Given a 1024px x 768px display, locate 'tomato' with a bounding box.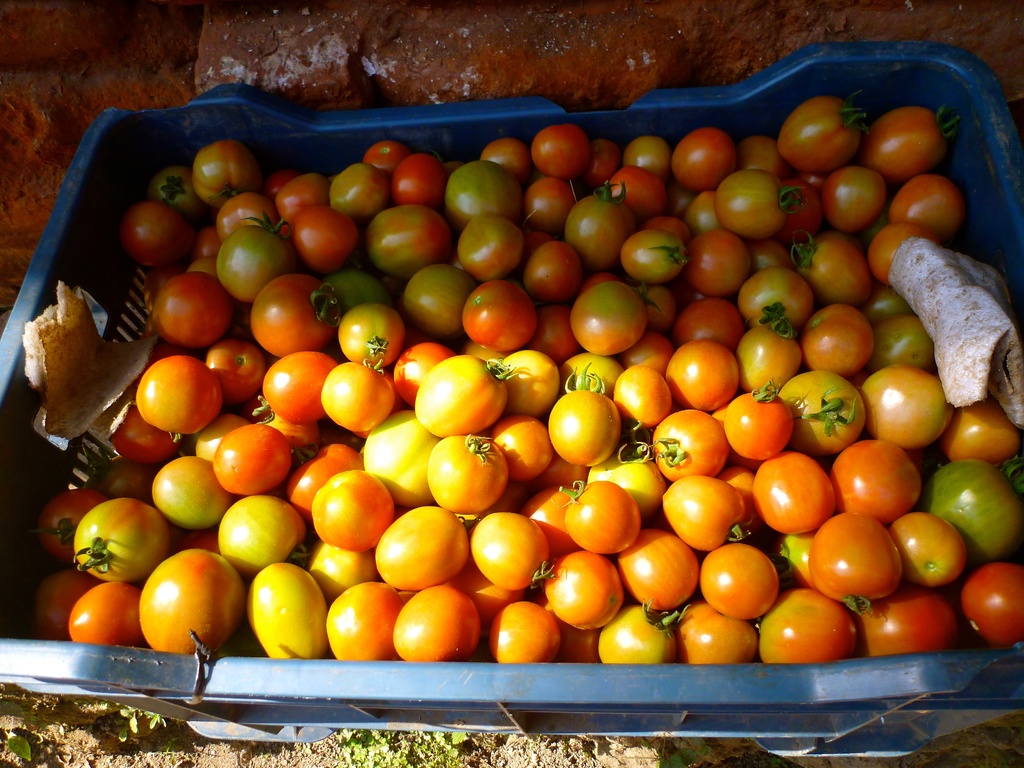
Located: x1=467, y1=481, x2=543, y2=526.
